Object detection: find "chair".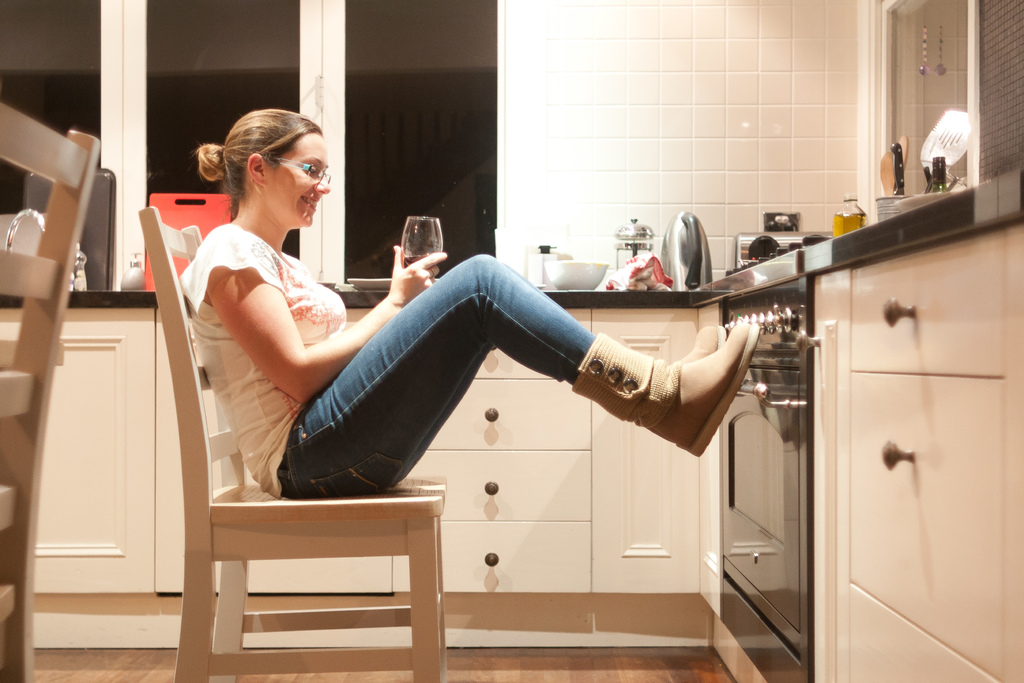
Rect(0, 99, 98, 682).
